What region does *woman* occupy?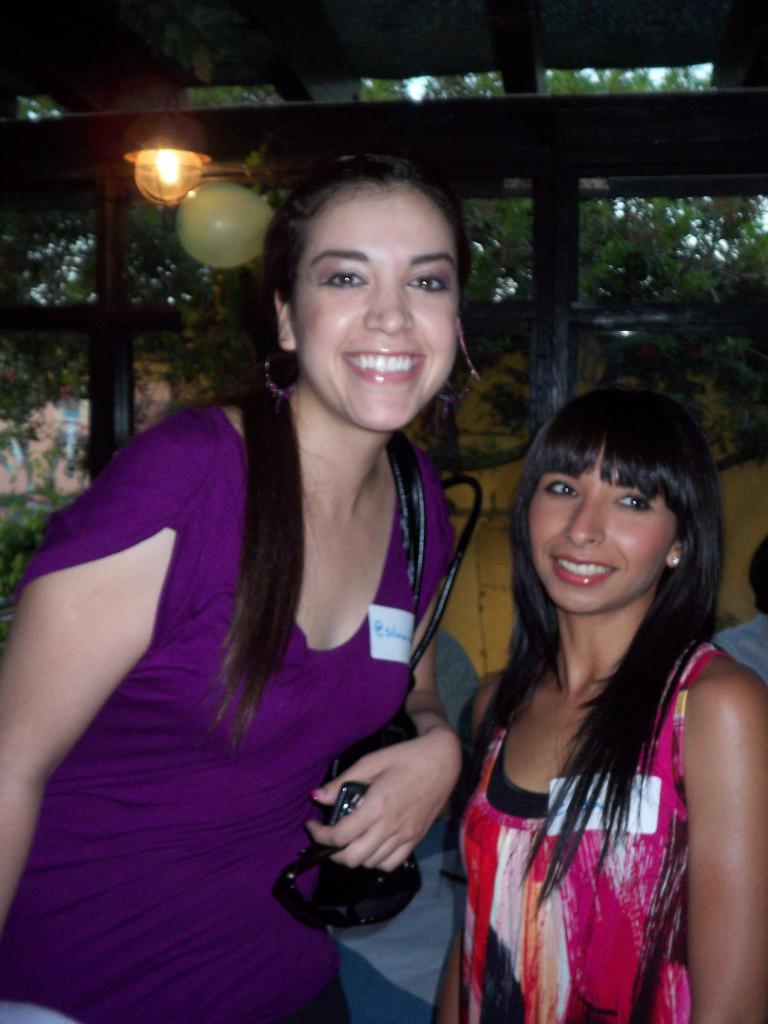
locate(24, 131, 527, 1005).
